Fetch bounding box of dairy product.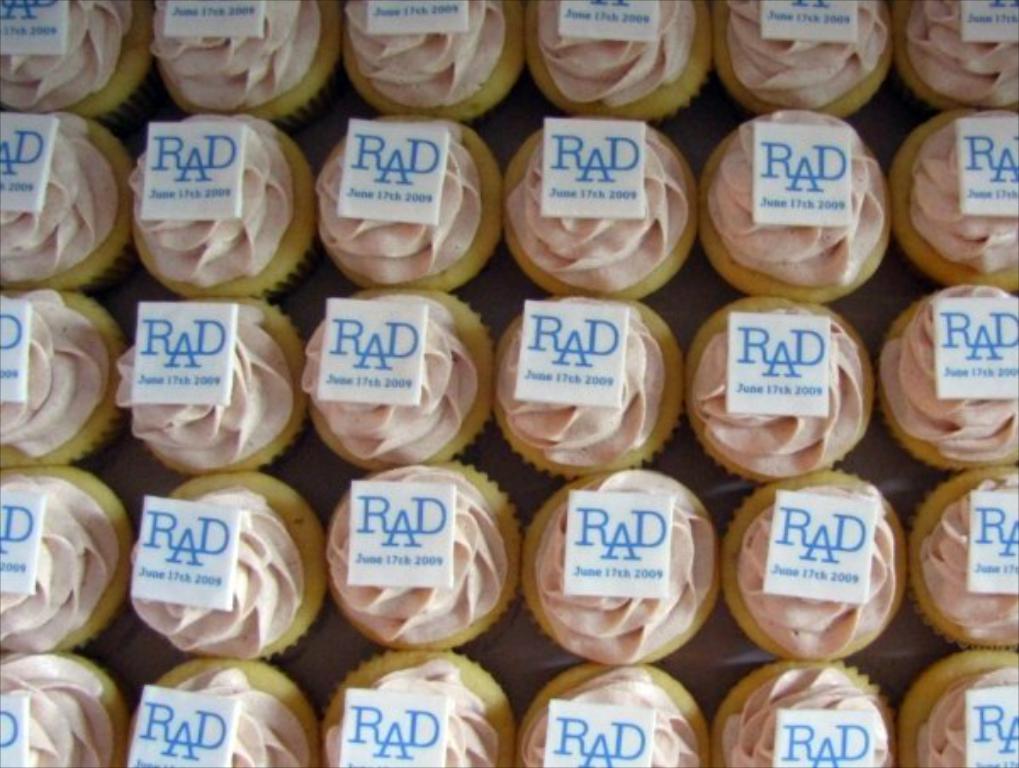
Bbox: locate(346, 2, 494, 107).
